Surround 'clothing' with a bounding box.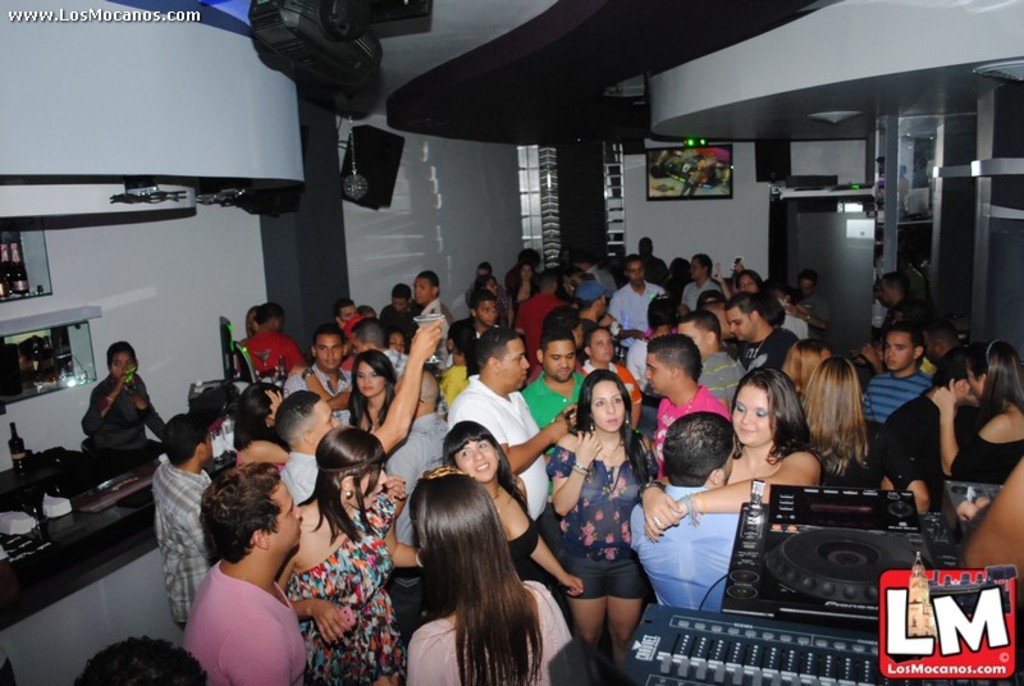
(left=507, top=279, right=530, bottom=307).
